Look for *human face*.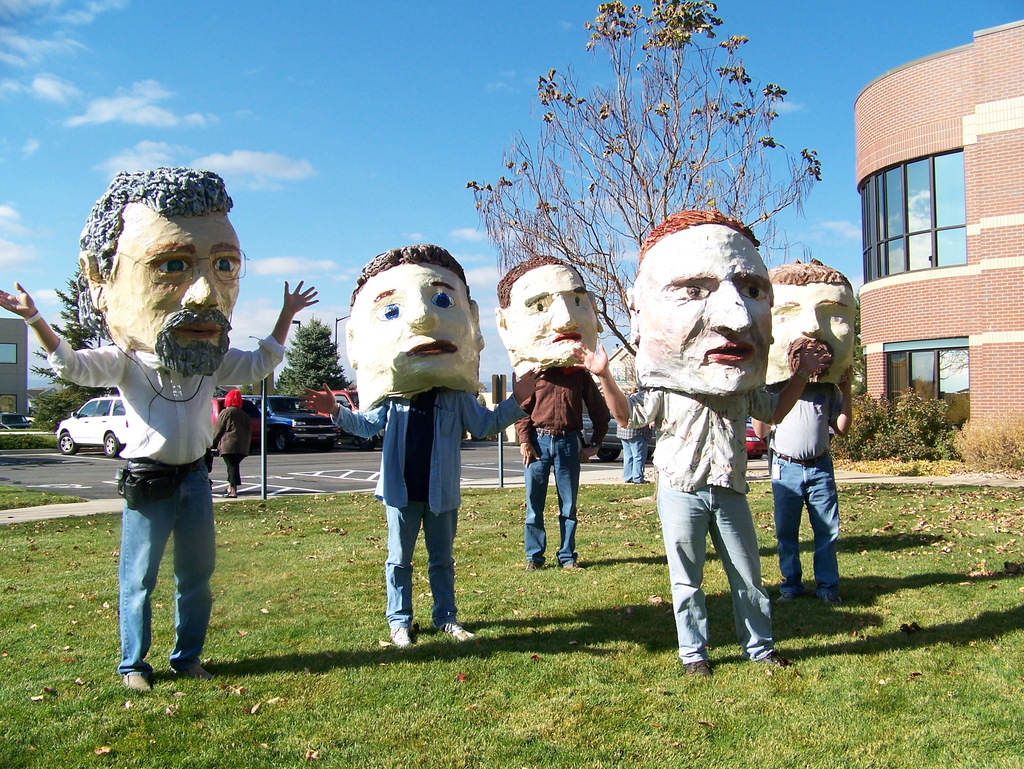
Found: 113:209:244:367.
